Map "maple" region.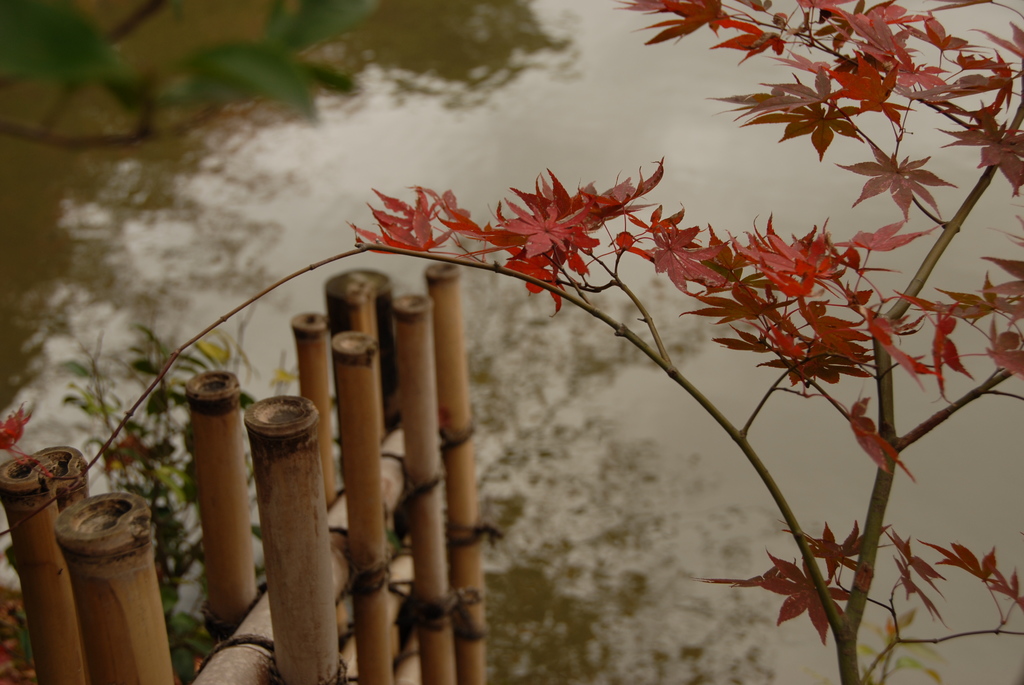
Mapped to {"x1": 998, "y1": 576, "x2": 1021, "y2": 627}.
